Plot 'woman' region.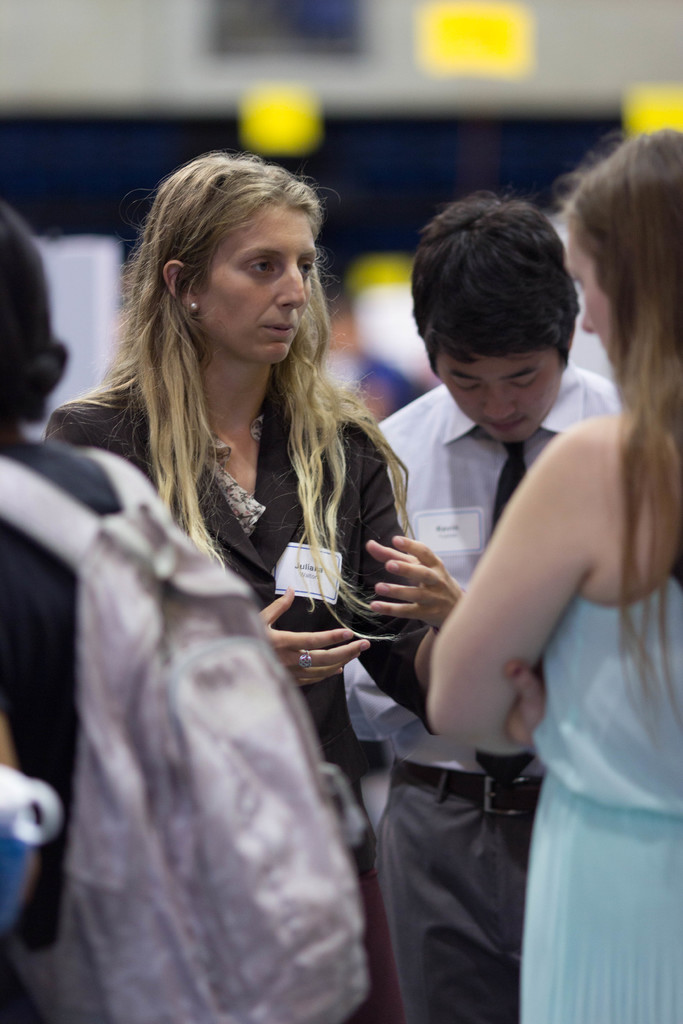
Plotted at crop(46, 165, 465, 987).
